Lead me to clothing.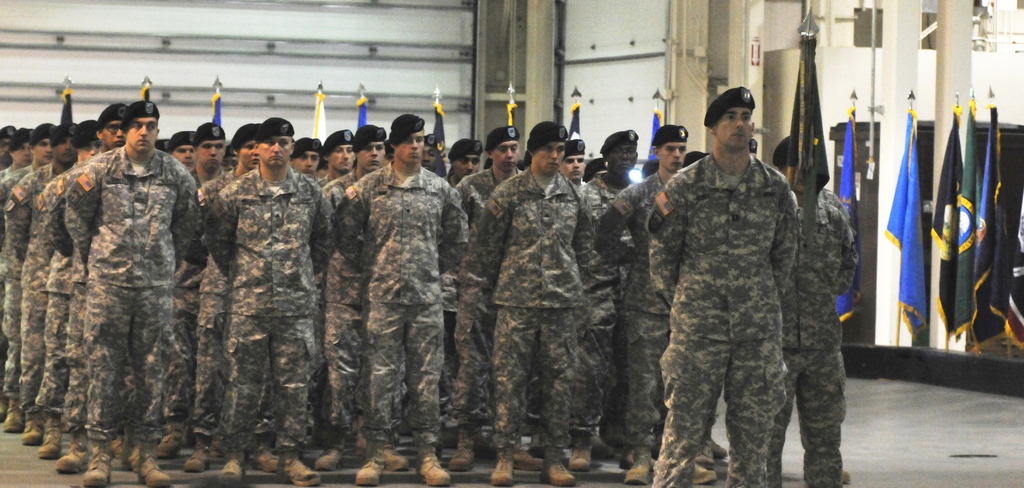
Lead to x1=460, y1=167, x2=597, y2=458.
